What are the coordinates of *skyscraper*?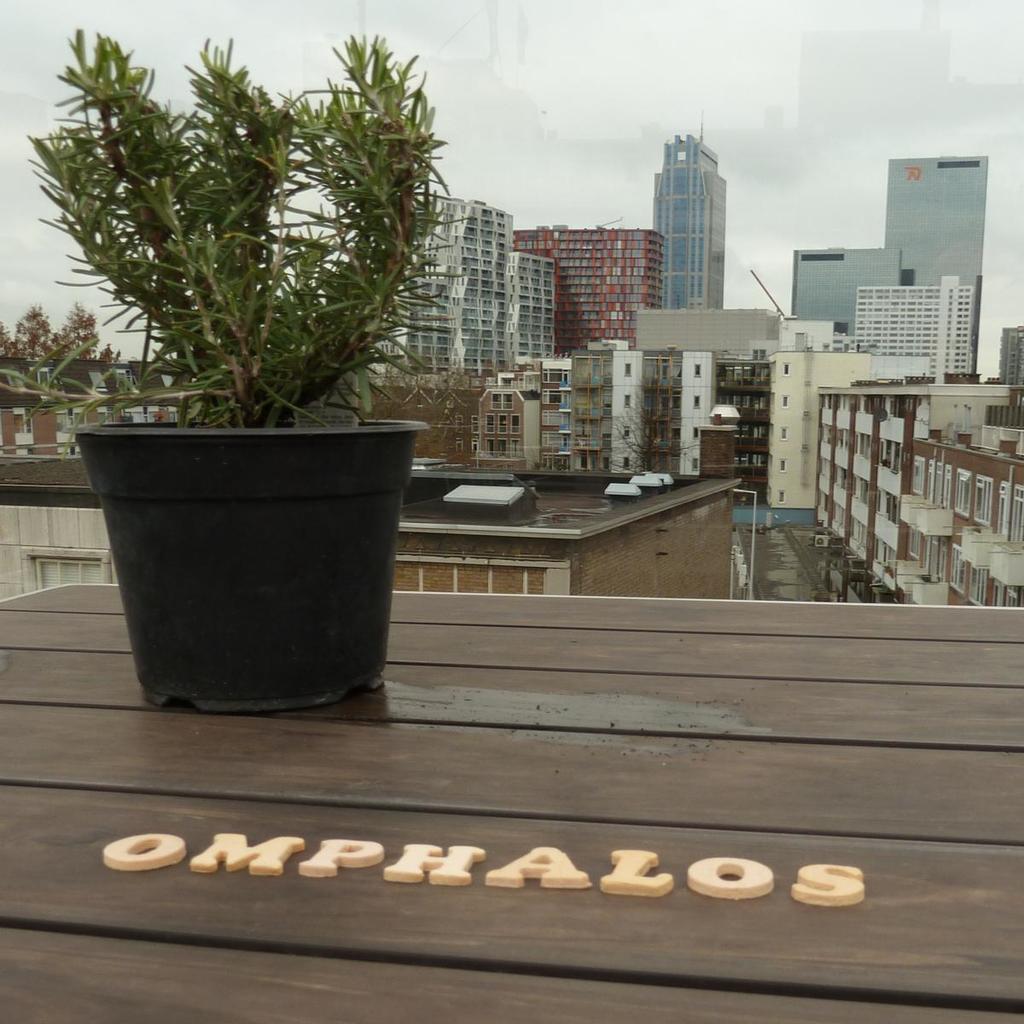
816 323 1023 614.
